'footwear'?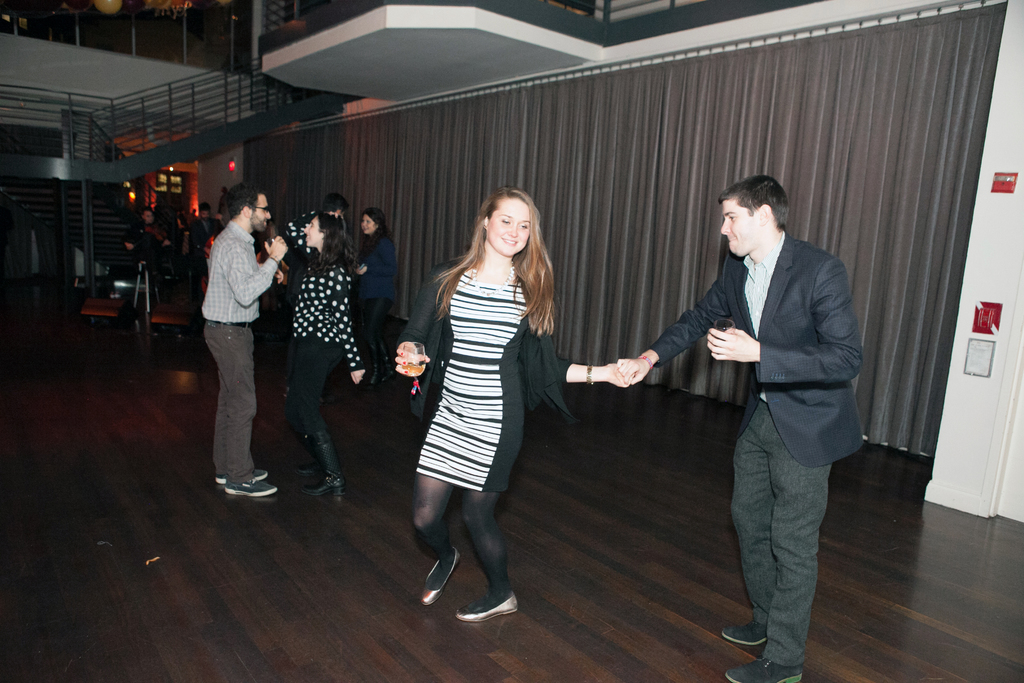
rect(724, 656, 803, 682)
